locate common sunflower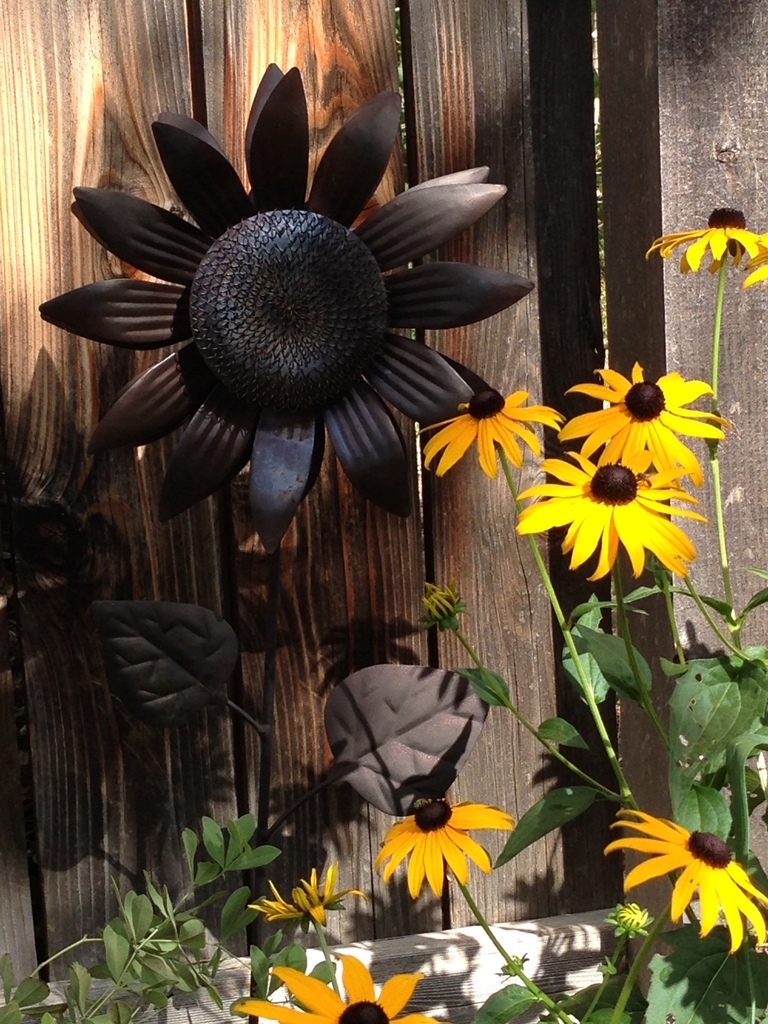
{"x1": 234, "y1": 858, "x2": 356, "y2": 932}
